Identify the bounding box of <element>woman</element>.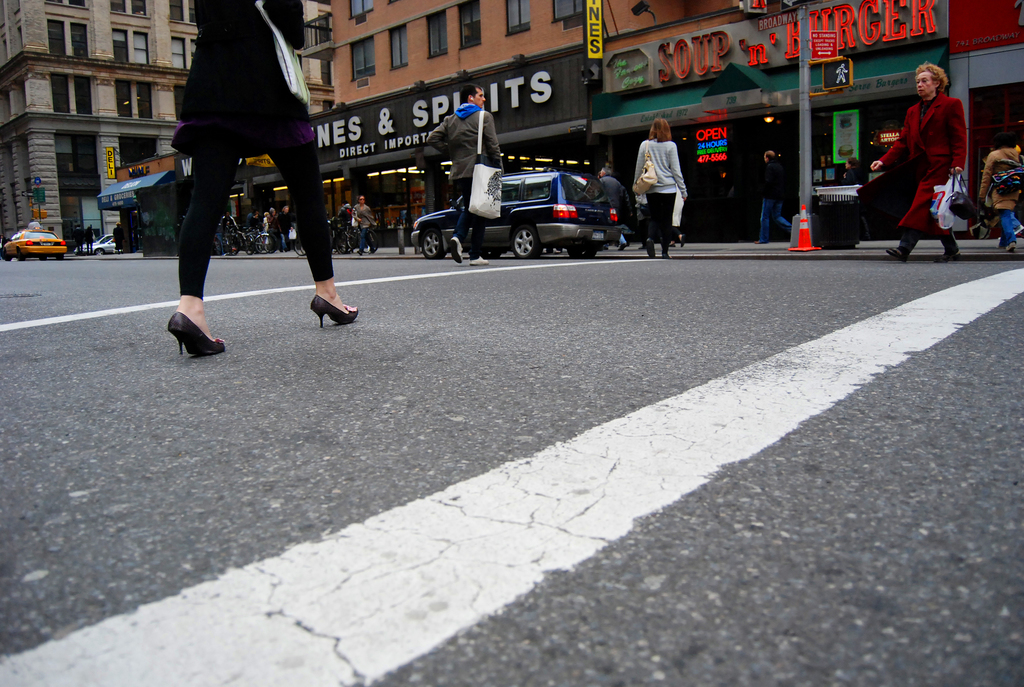
detection(84, 226, 94, 257).
